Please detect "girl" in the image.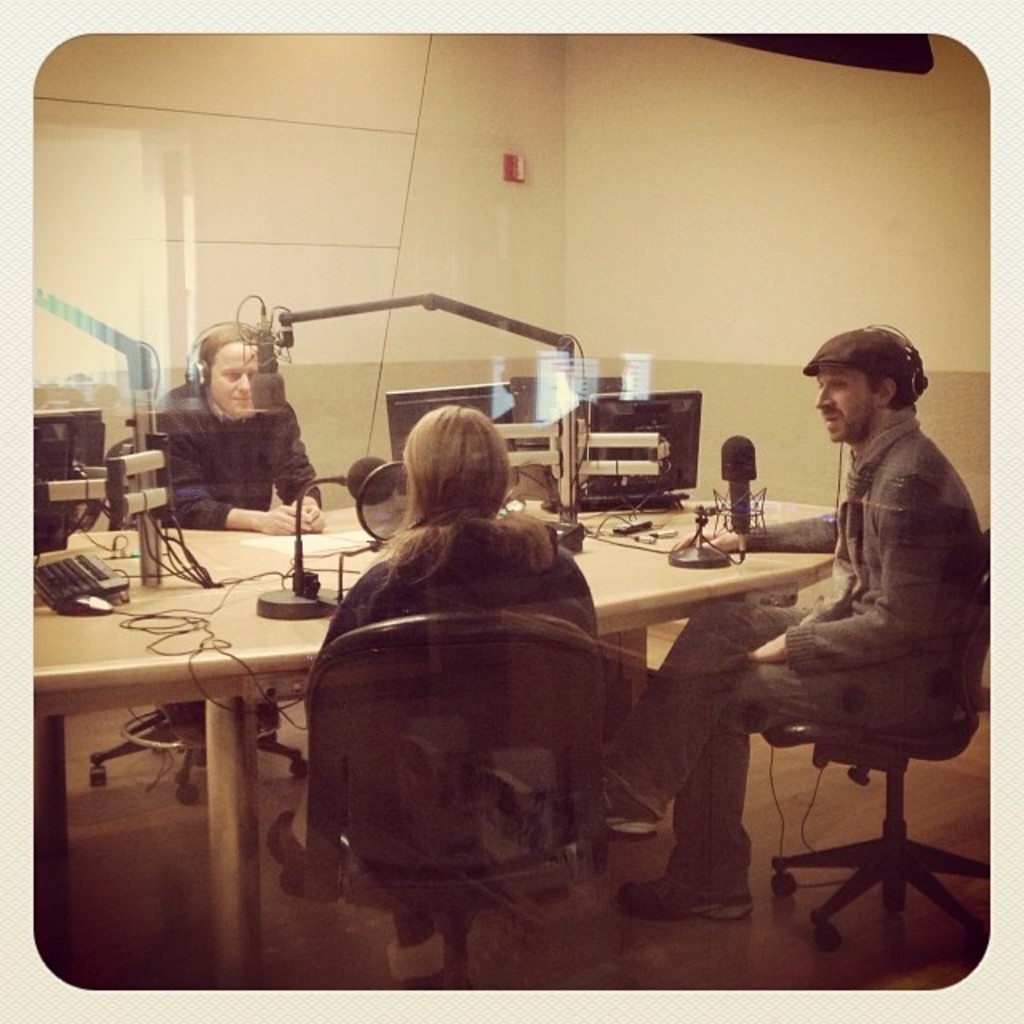
(x1=302, y1=403, x2=603, y2=974).
